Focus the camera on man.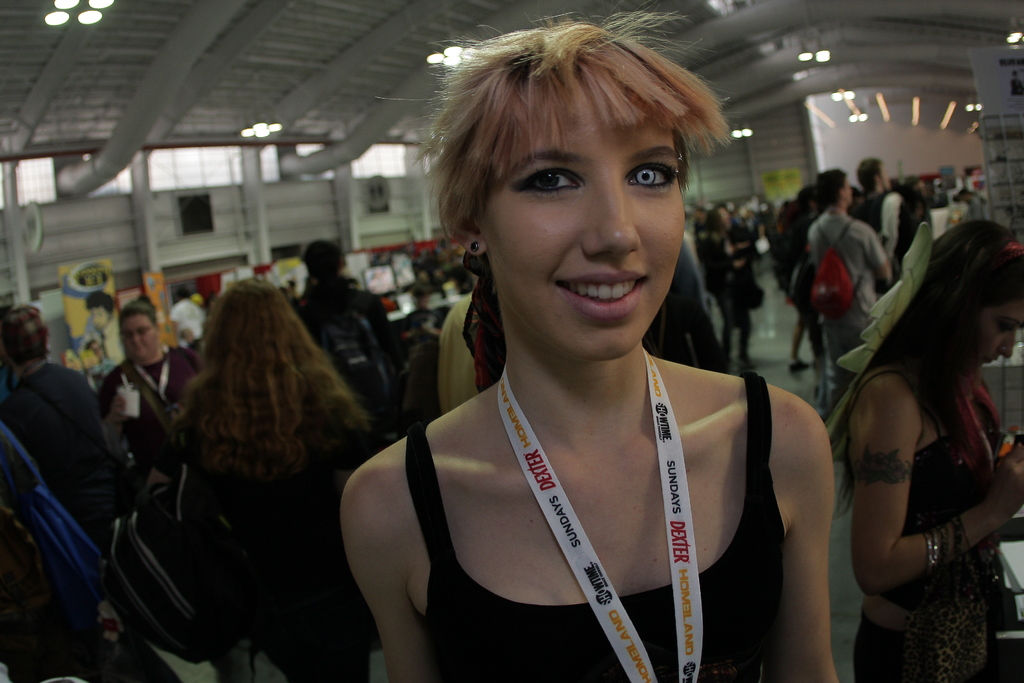
Focus region: {"x1": 289, "y1": 230, "x2": 397, "y2": 373}.
